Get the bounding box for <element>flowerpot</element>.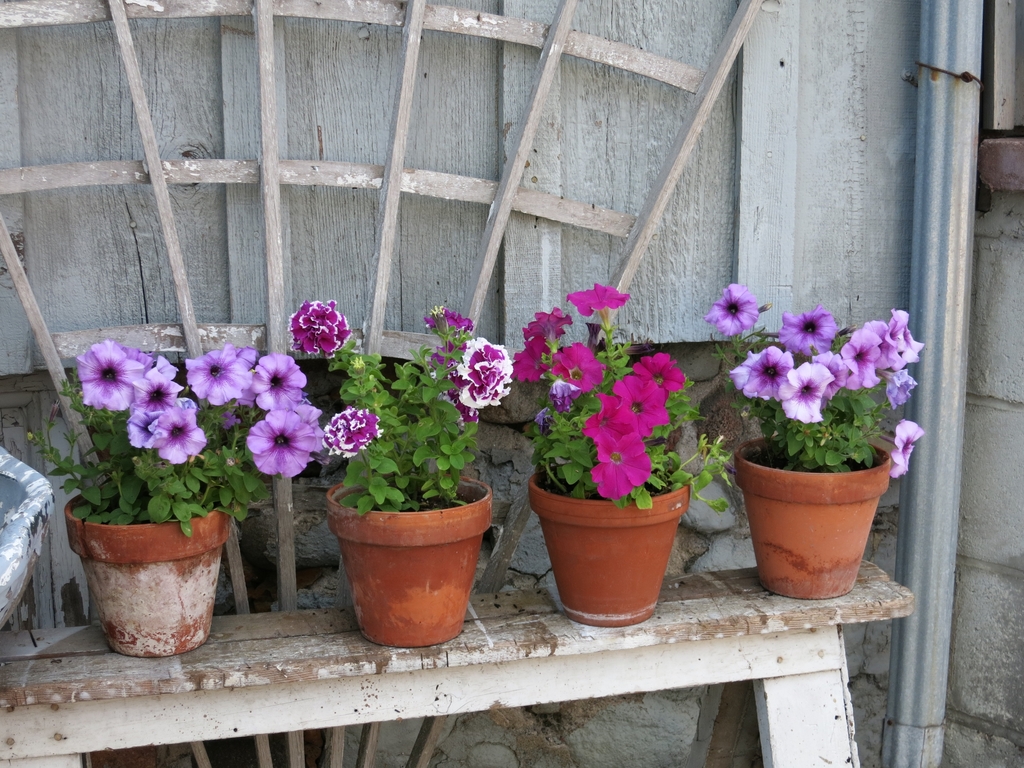
529,463,690,626.
